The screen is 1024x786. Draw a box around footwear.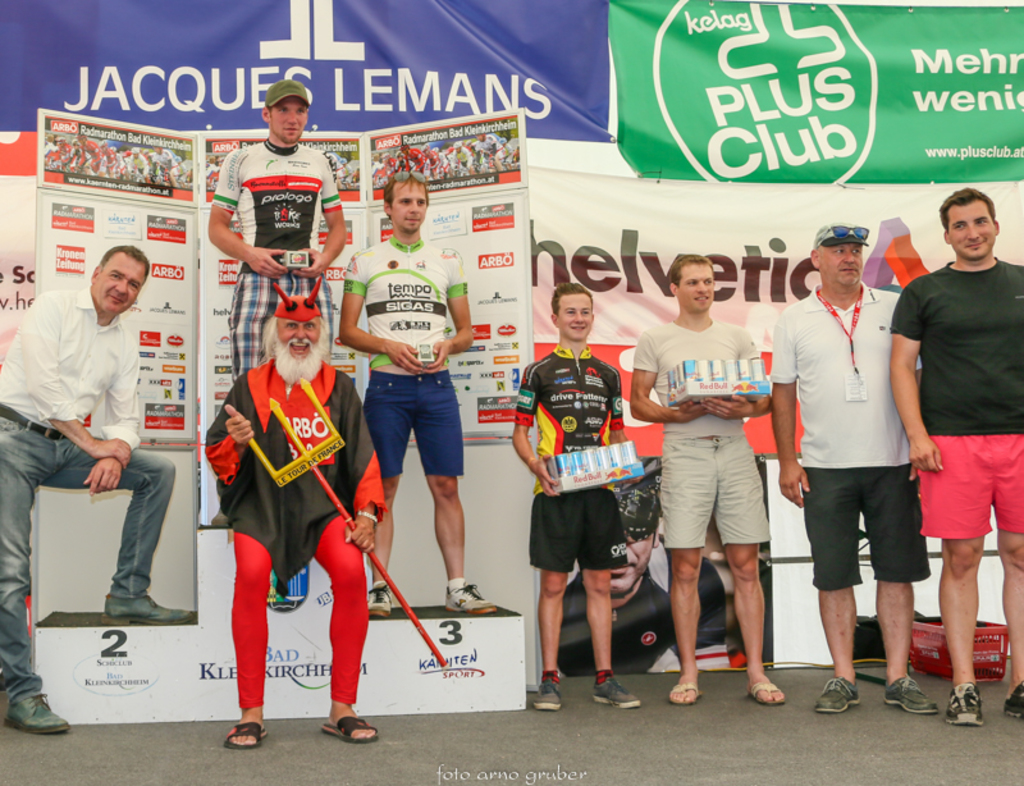
[667, 685, 699, 702].
